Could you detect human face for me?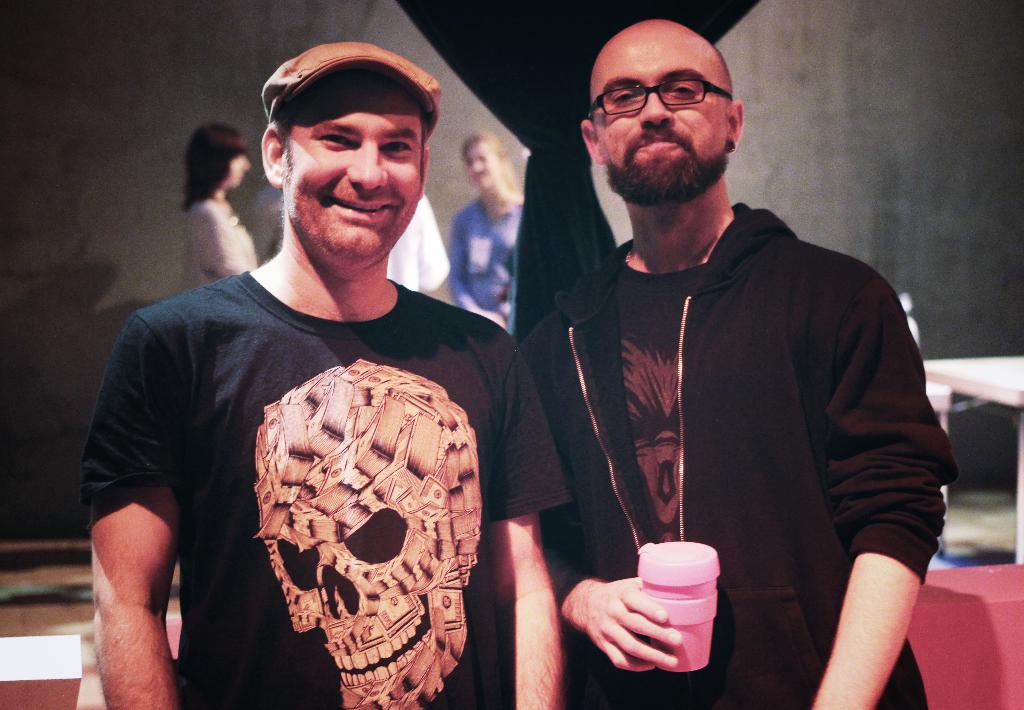
Detection result: left=596, top=47, right=727, bottom=195.
